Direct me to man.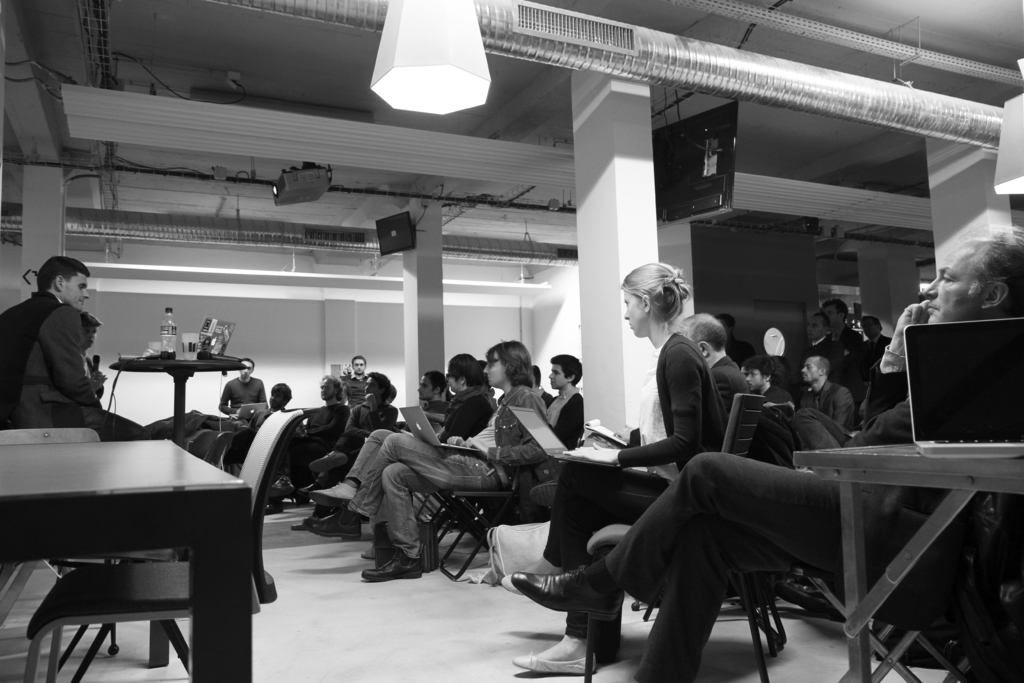
Direction: x1=388, y1=384, x2=397, y2=403.
